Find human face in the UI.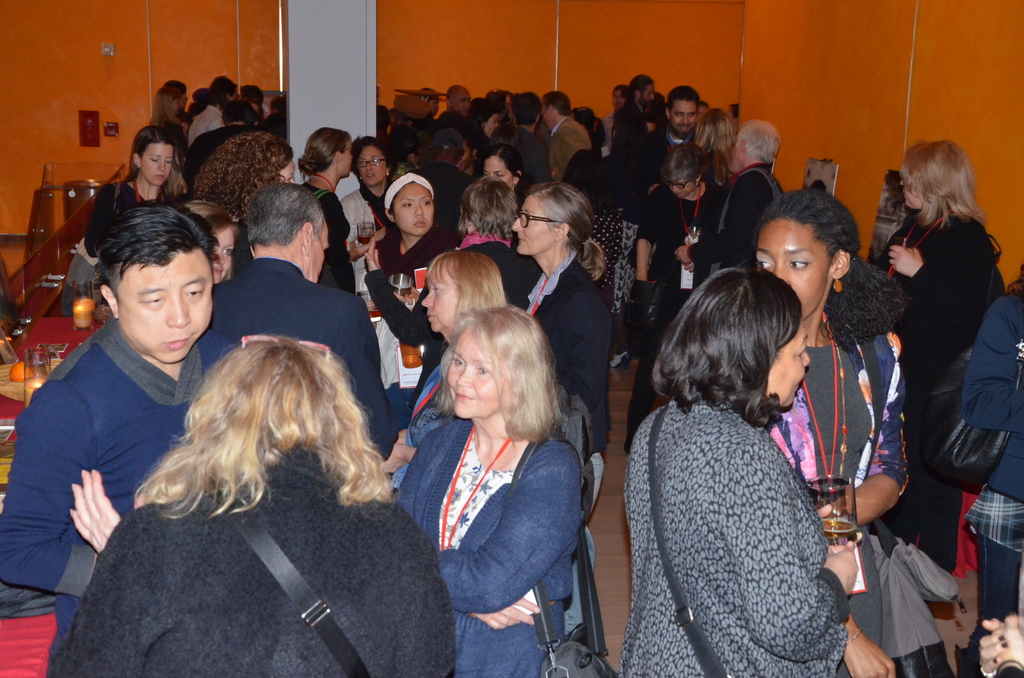
UI element at bbox(764, 320, 811, 414).
